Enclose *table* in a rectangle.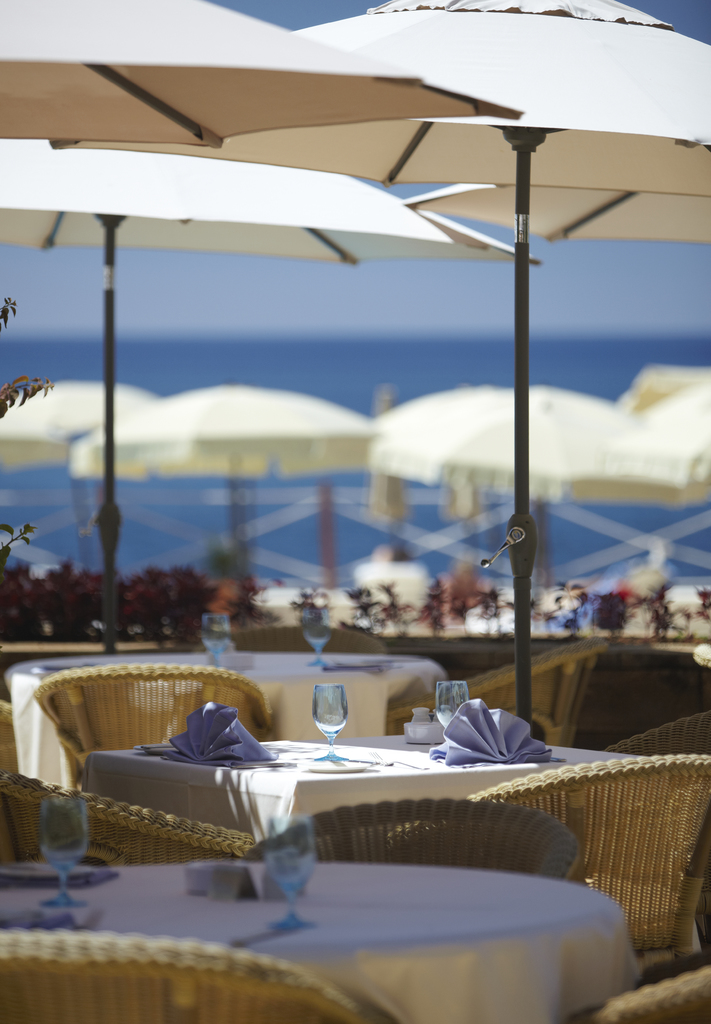
[4,646,439,788].
